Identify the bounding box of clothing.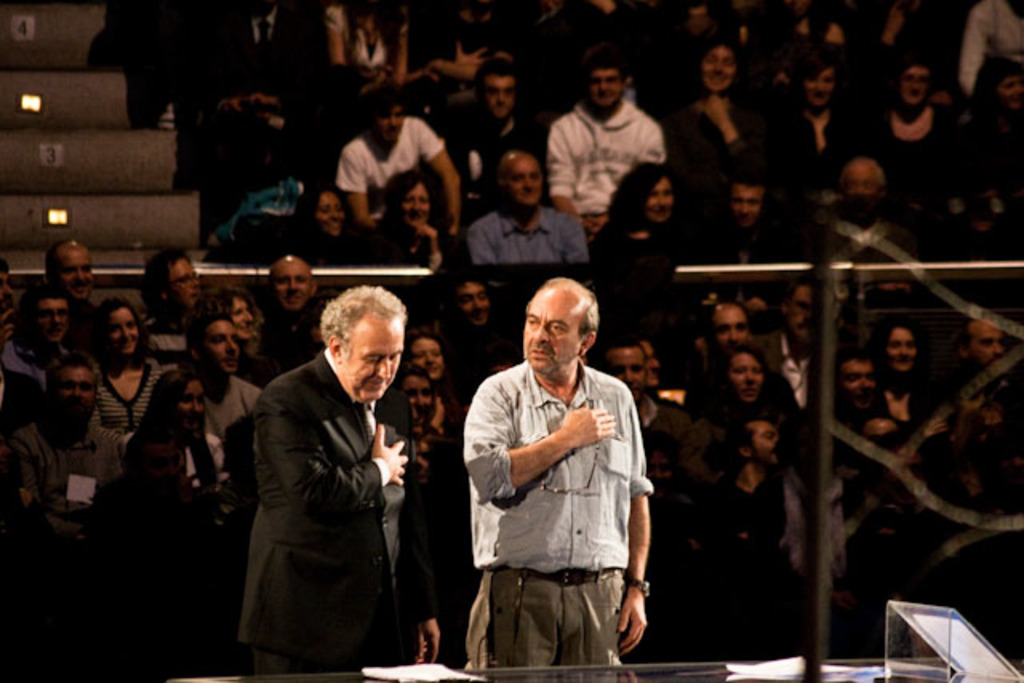
{"left": 459, "top": 323, "right": 654, "bottom": 653}.
